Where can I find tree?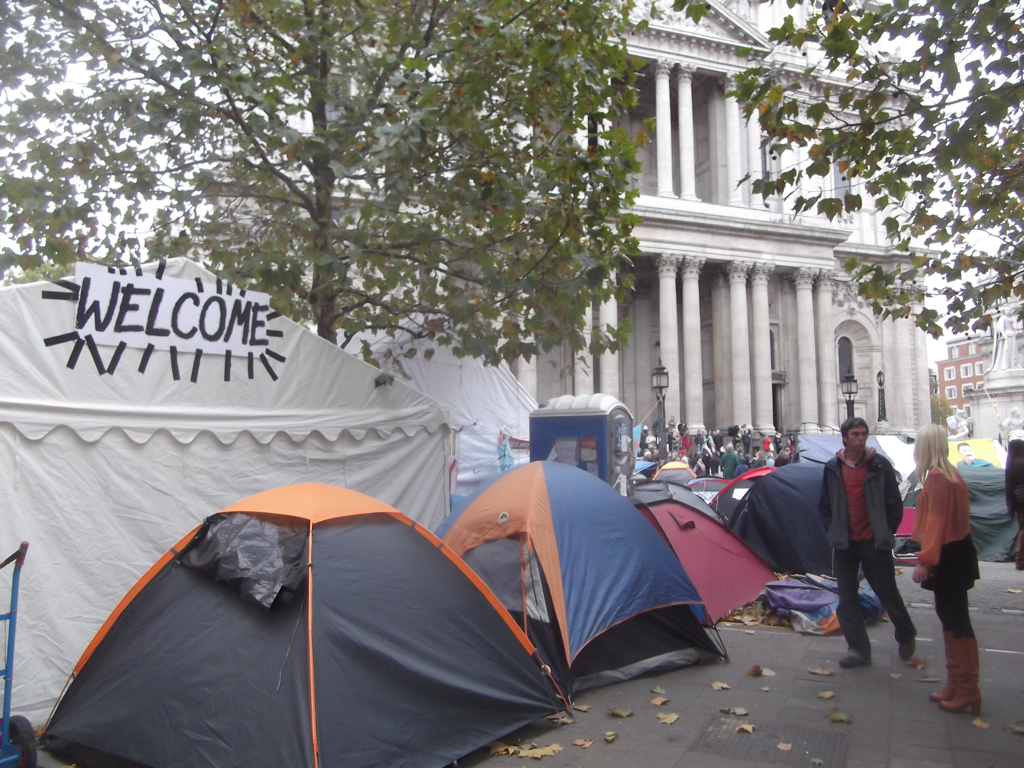
You can find it at {"left": 724, "top": 0, "right": 1023, "bottom": 335}.
